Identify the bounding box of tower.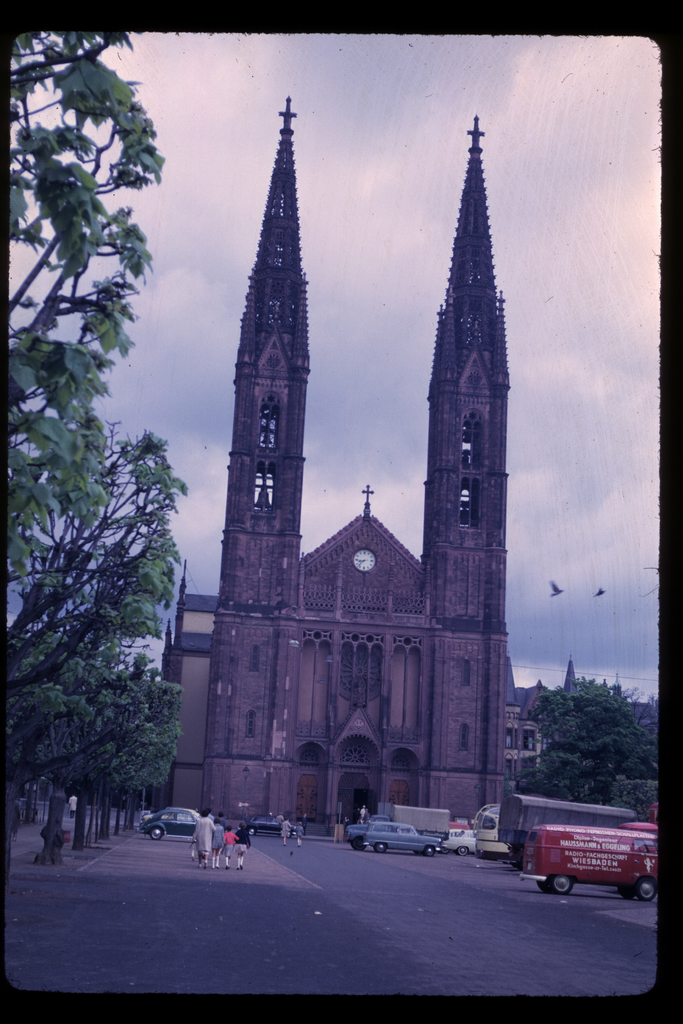
x1=140, y1=32, x2=567, y2=831.
